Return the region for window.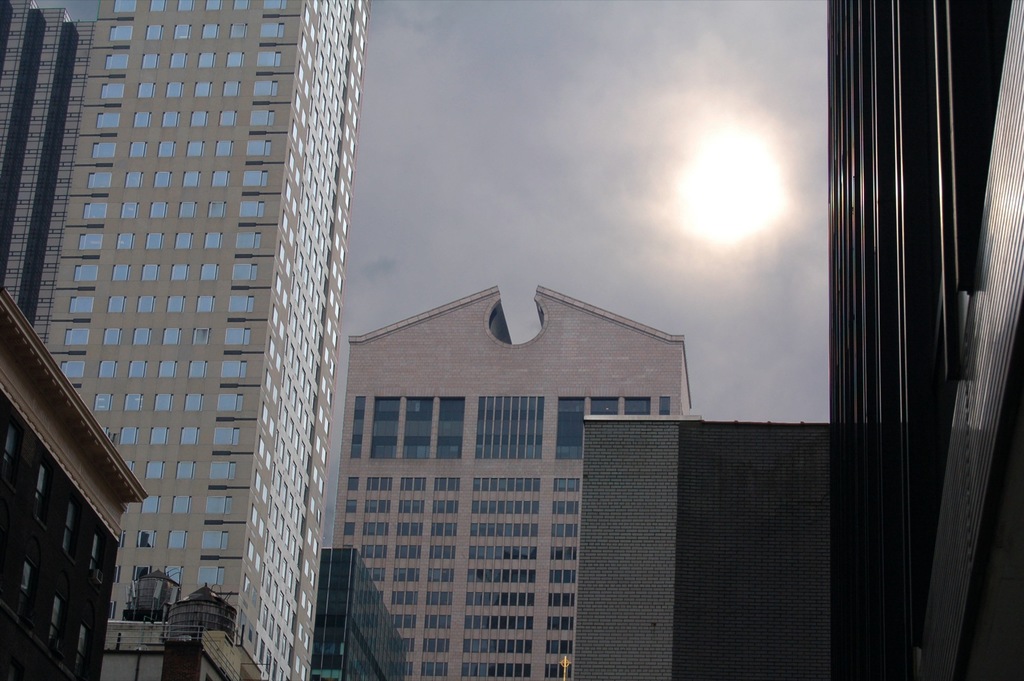
<bbox>81, 200, 106, 218</bbox>.
